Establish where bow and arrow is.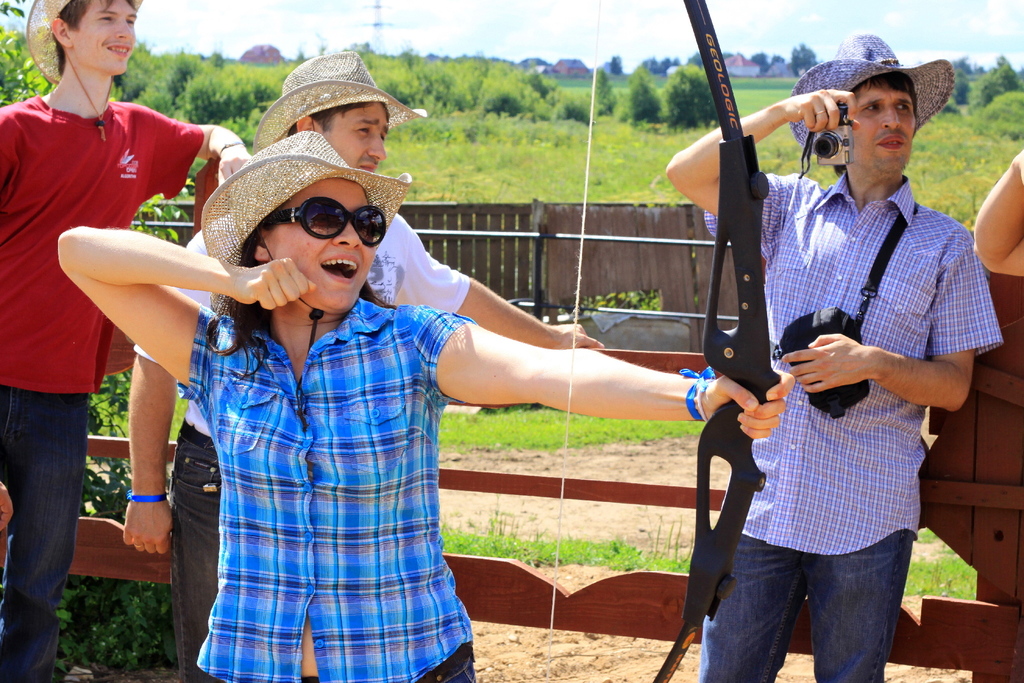
Established at Rect(545, 0, 781, 682).
